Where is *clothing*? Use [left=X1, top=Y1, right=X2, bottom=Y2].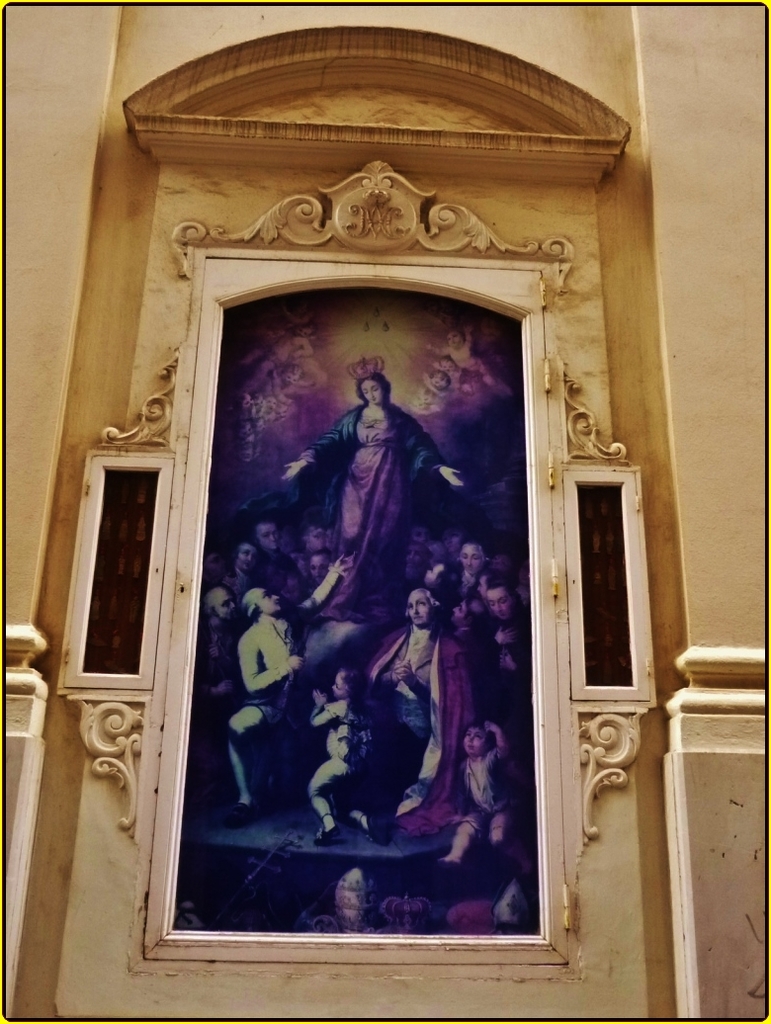
[left=447, top=750, right=510, bottom=817].
